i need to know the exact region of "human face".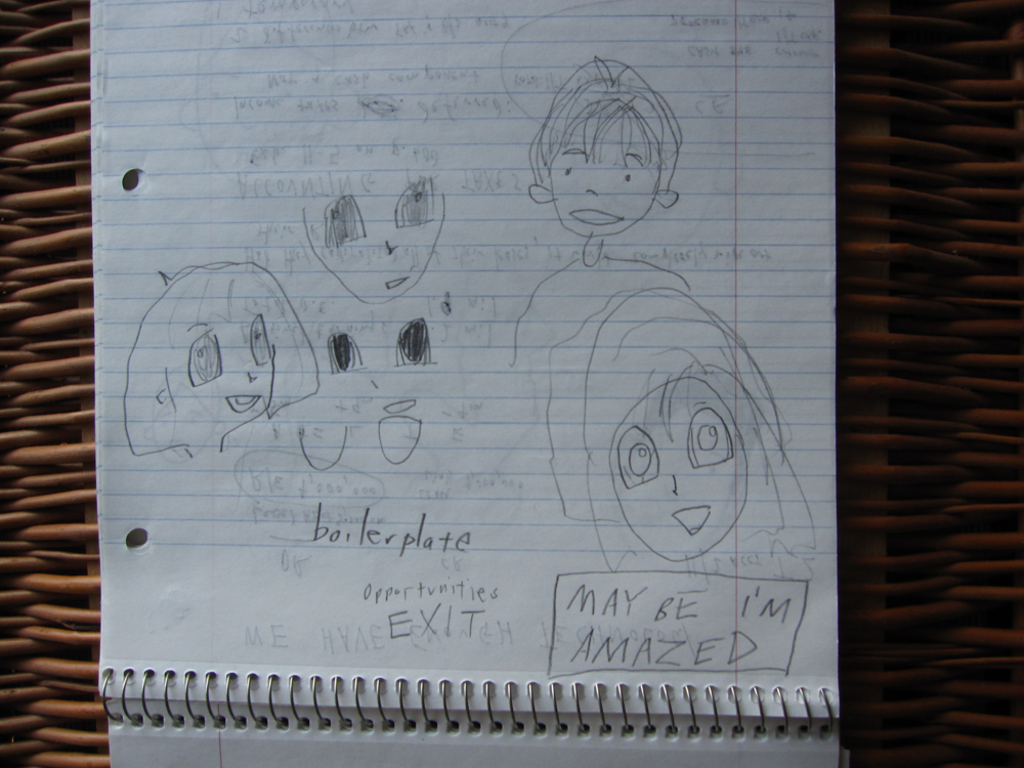
Region: (x1=613, y1=370, x2=756, y2=566).
